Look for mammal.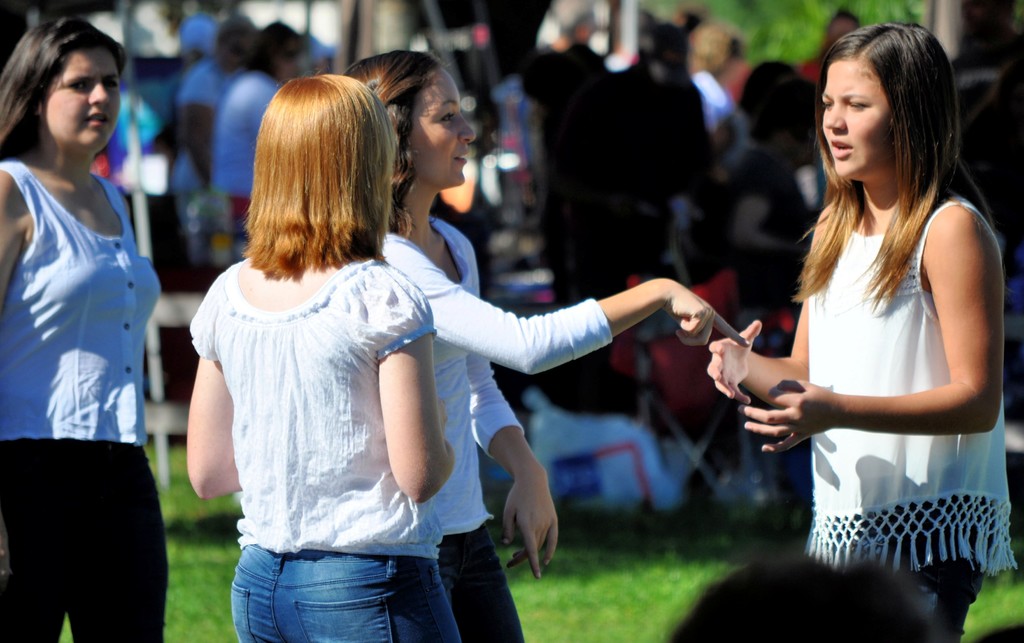
Found: 349:50:753:642.
